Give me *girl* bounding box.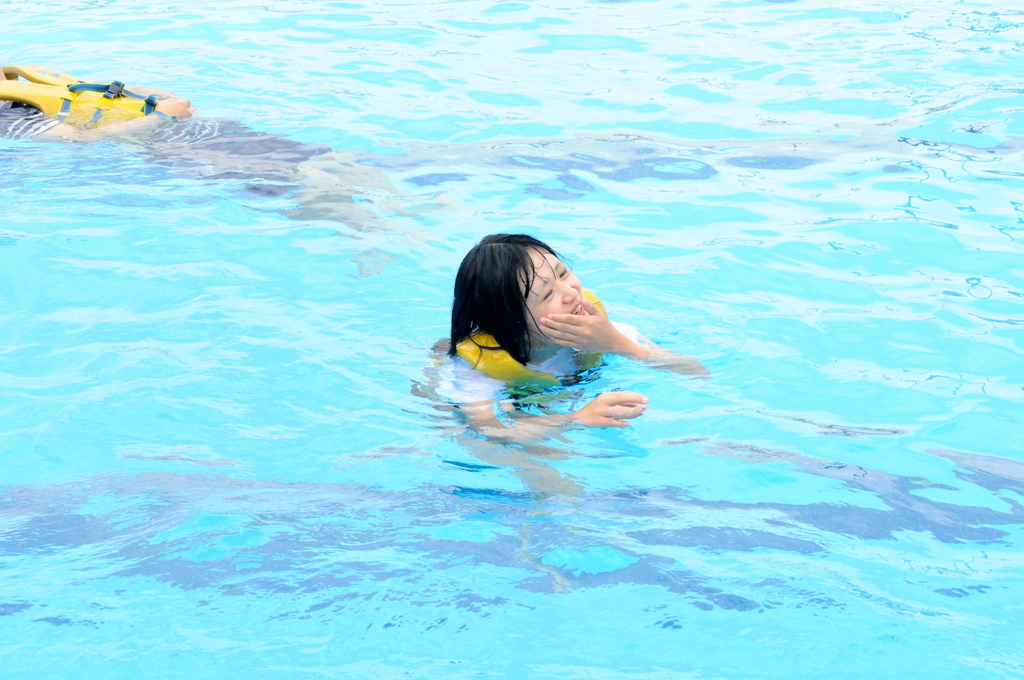
x1=435, y1=232, x2=710, y2=592.
